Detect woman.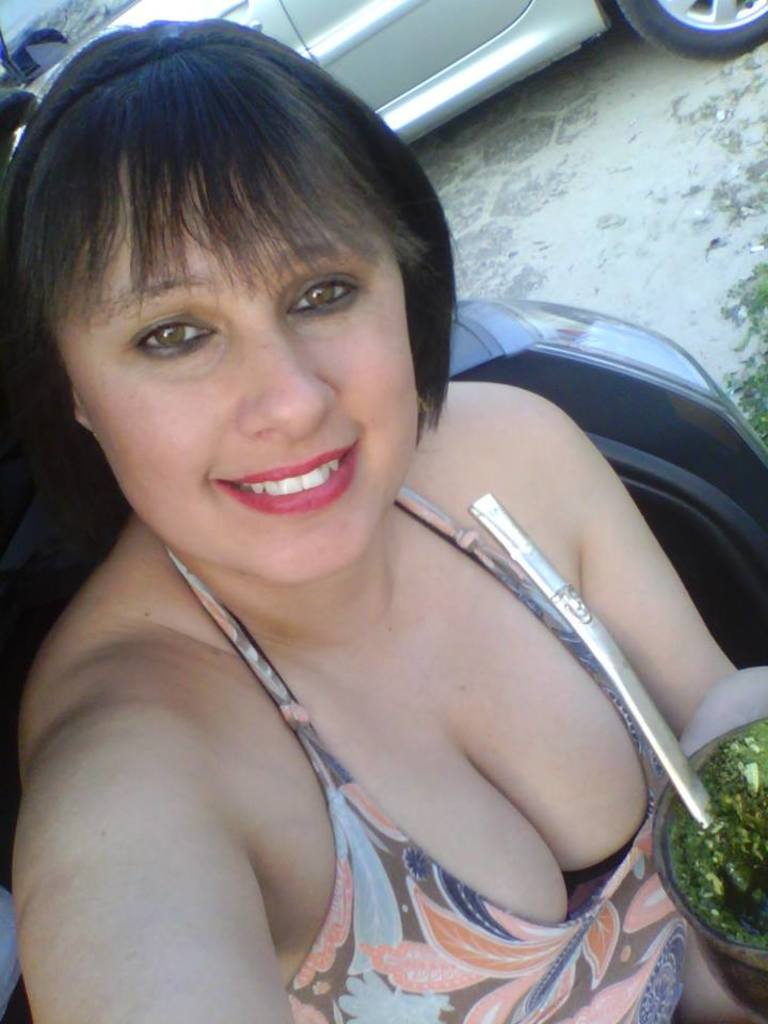
Detected at detection(21, 0, 687, 1018).
